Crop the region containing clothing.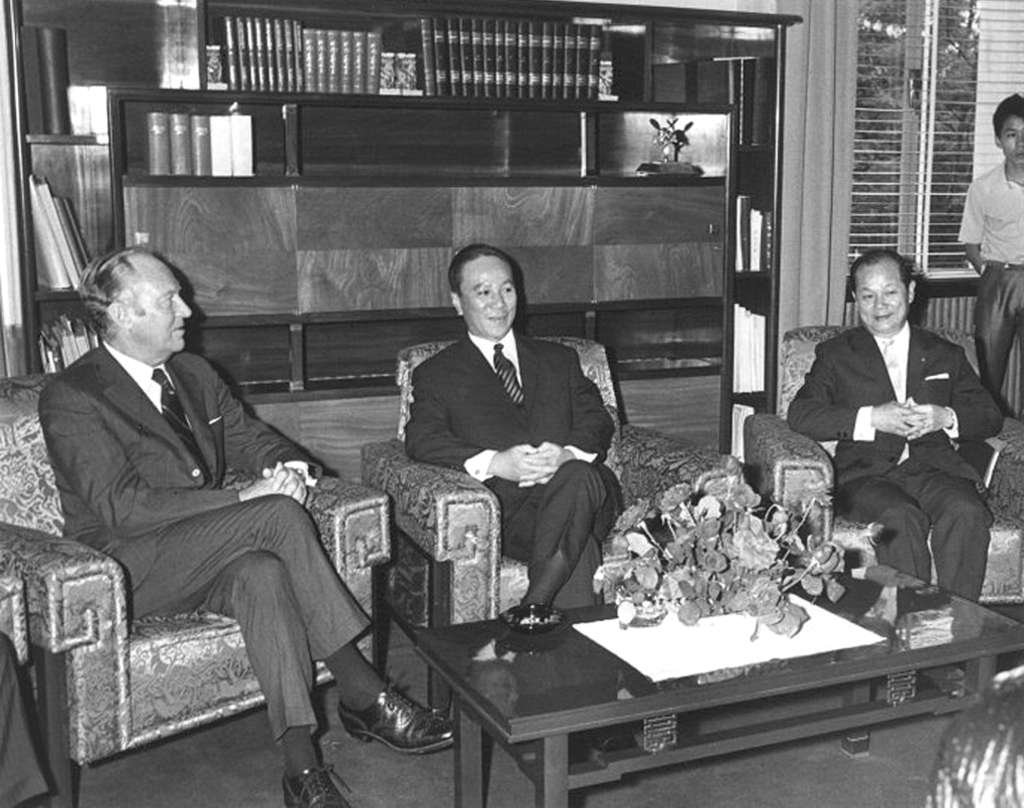
Crop region: bbox(401, 327, 629, 606).
